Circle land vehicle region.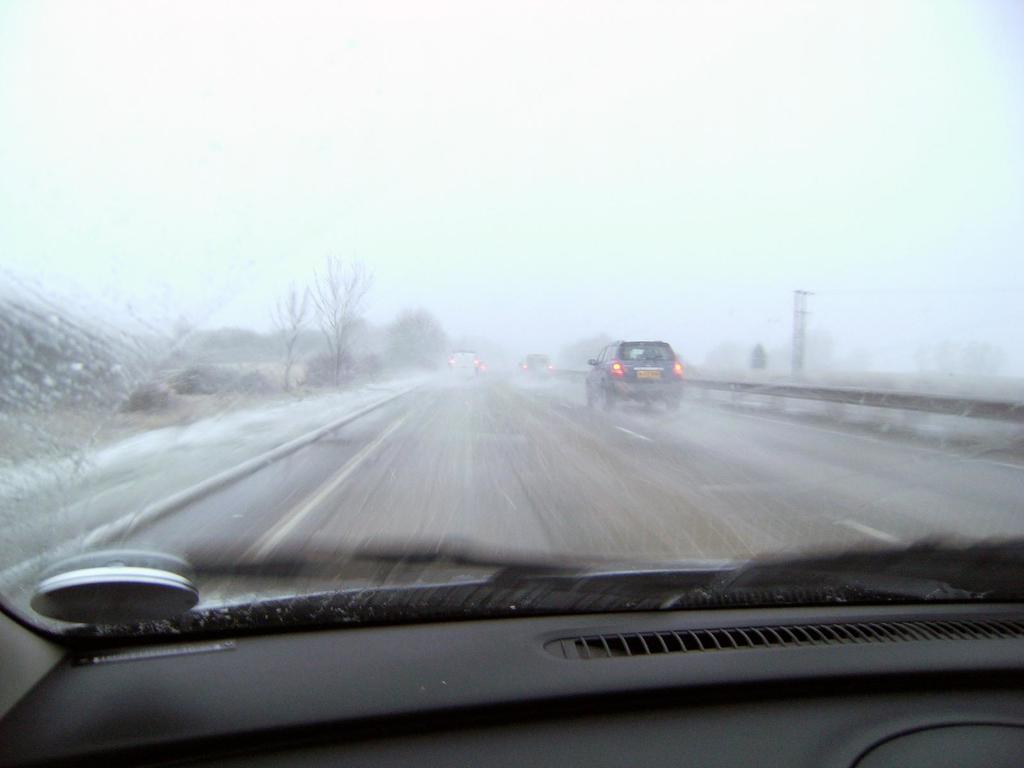
Region: BBox(448, 348, 477, 380).
